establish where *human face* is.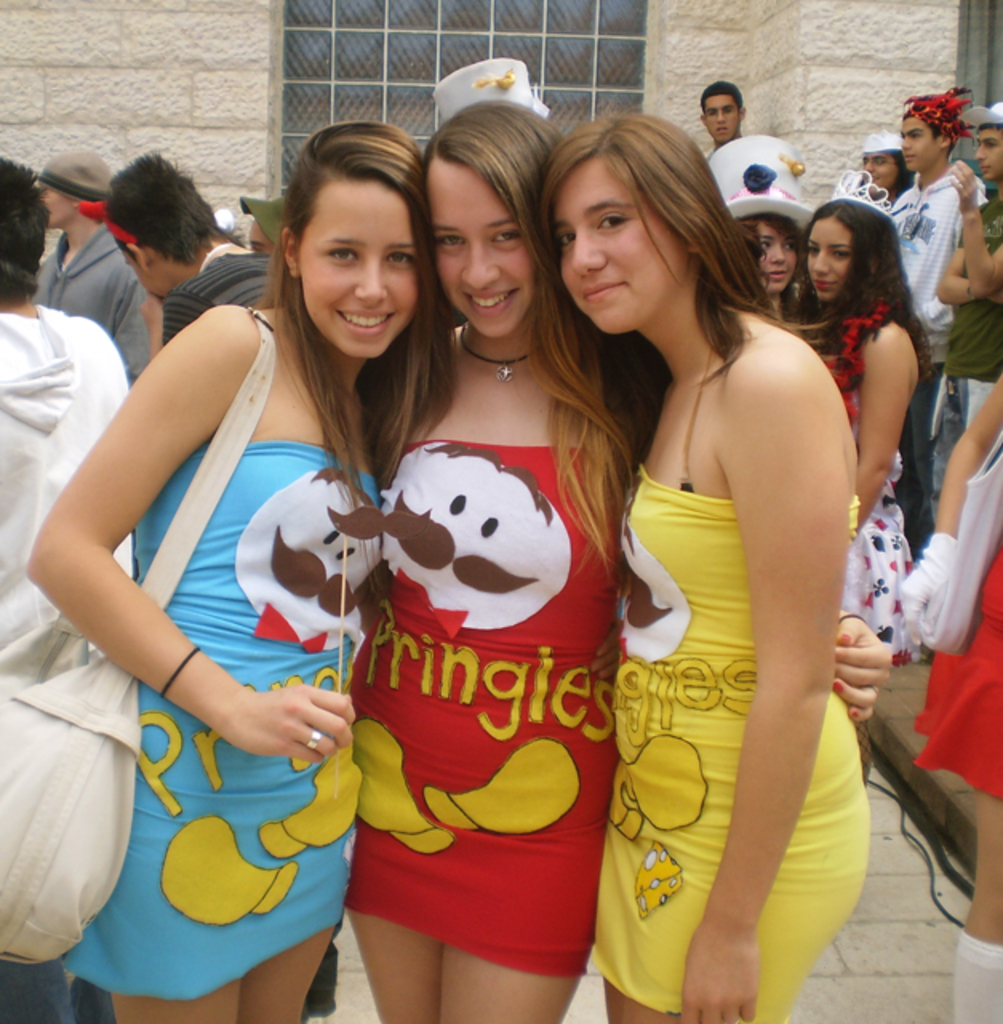
Established at [427, 168, 539, 334].
